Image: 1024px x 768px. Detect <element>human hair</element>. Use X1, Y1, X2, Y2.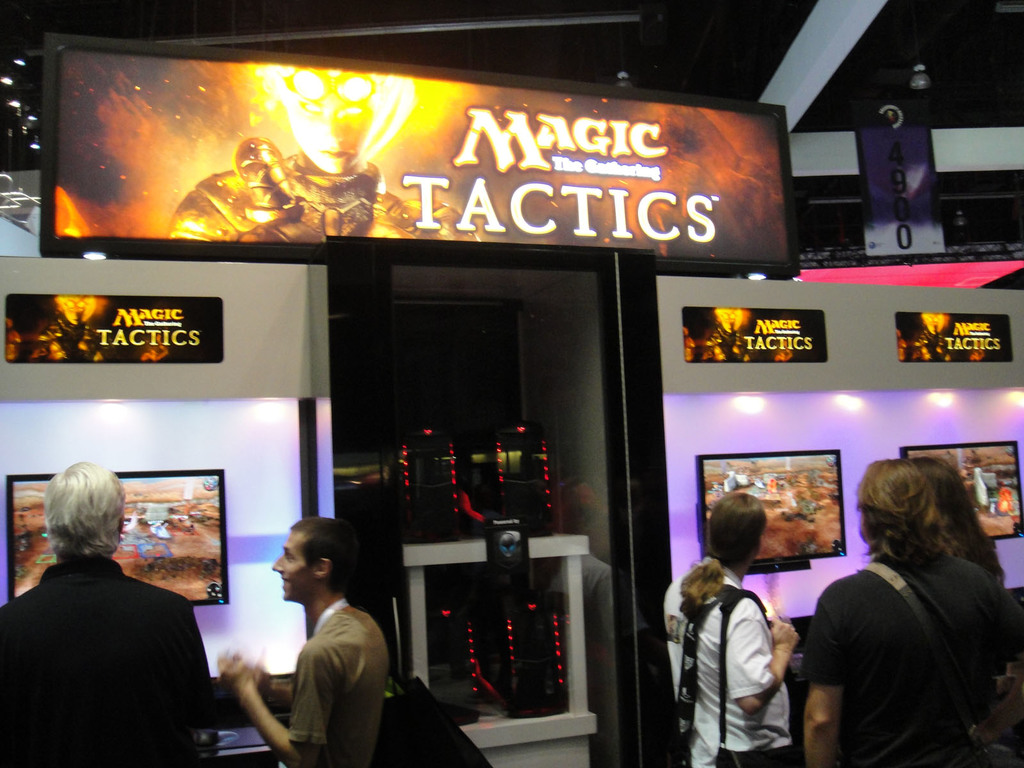
292, 515, 355, 601.
